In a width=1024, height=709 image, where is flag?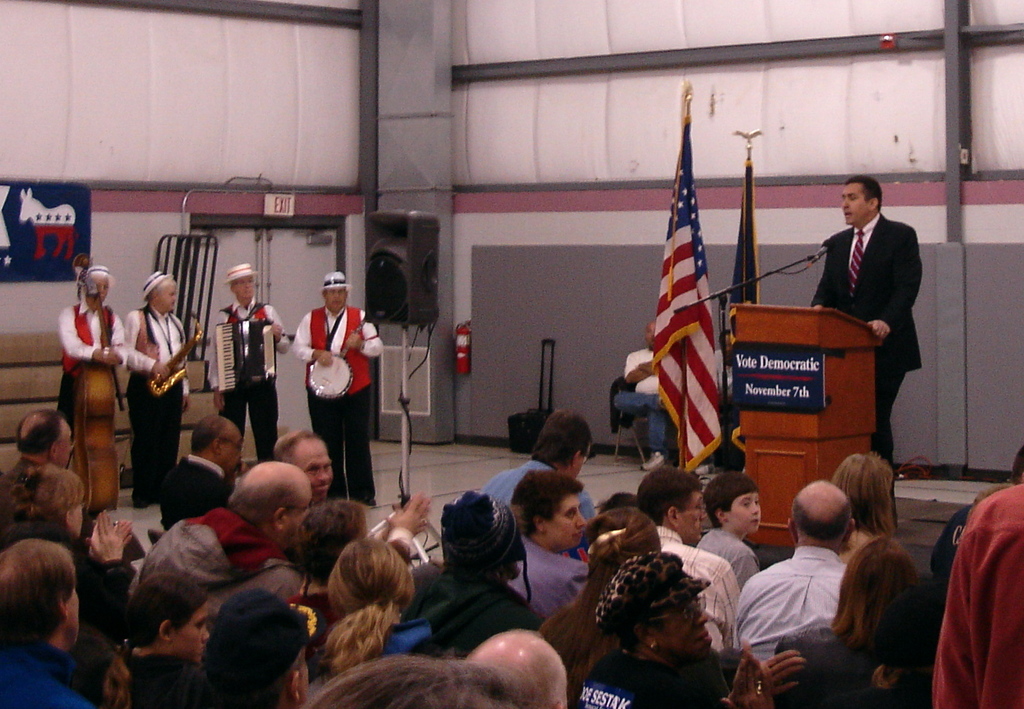
box=[722, 119, 766, 449].
